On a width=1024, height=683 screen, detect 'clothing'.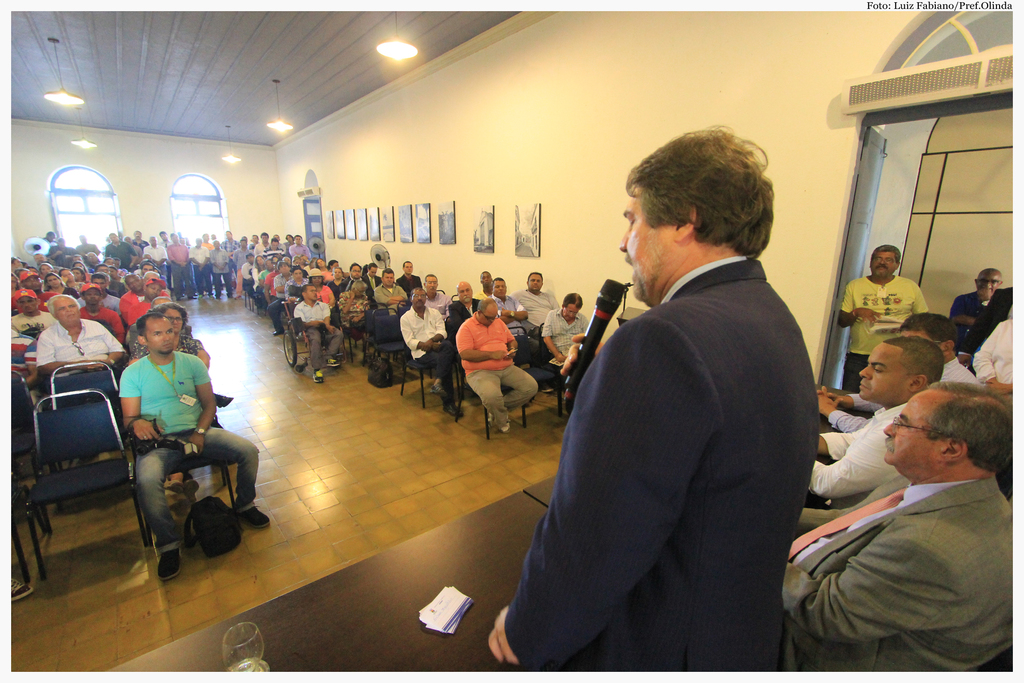
83/295/124/317.
